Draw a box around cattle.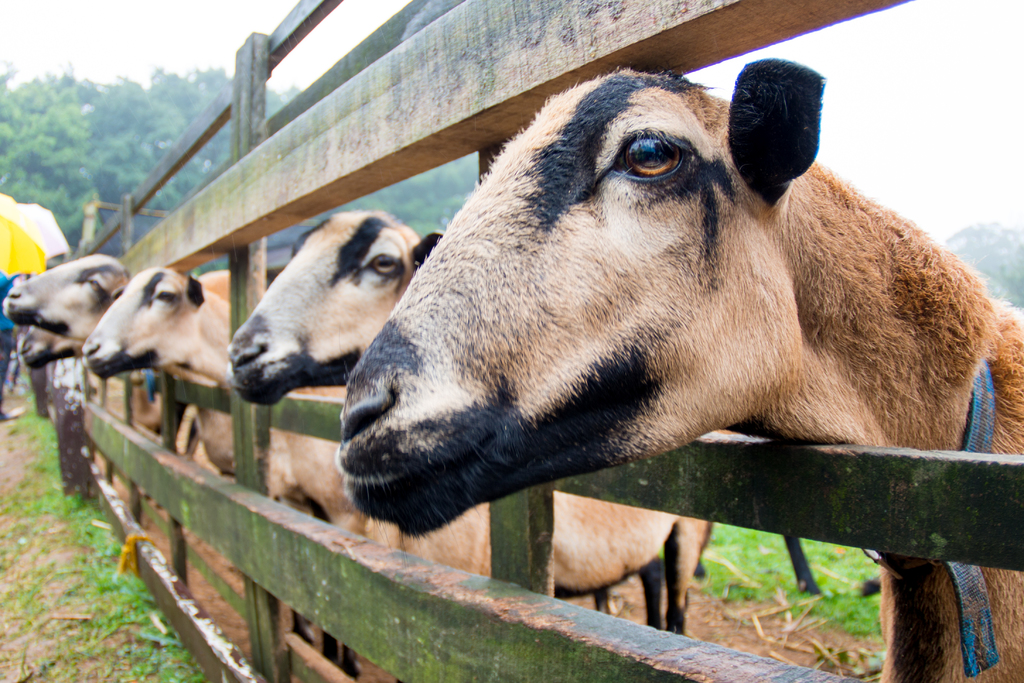
BBox(77, 262, 351, 679).
